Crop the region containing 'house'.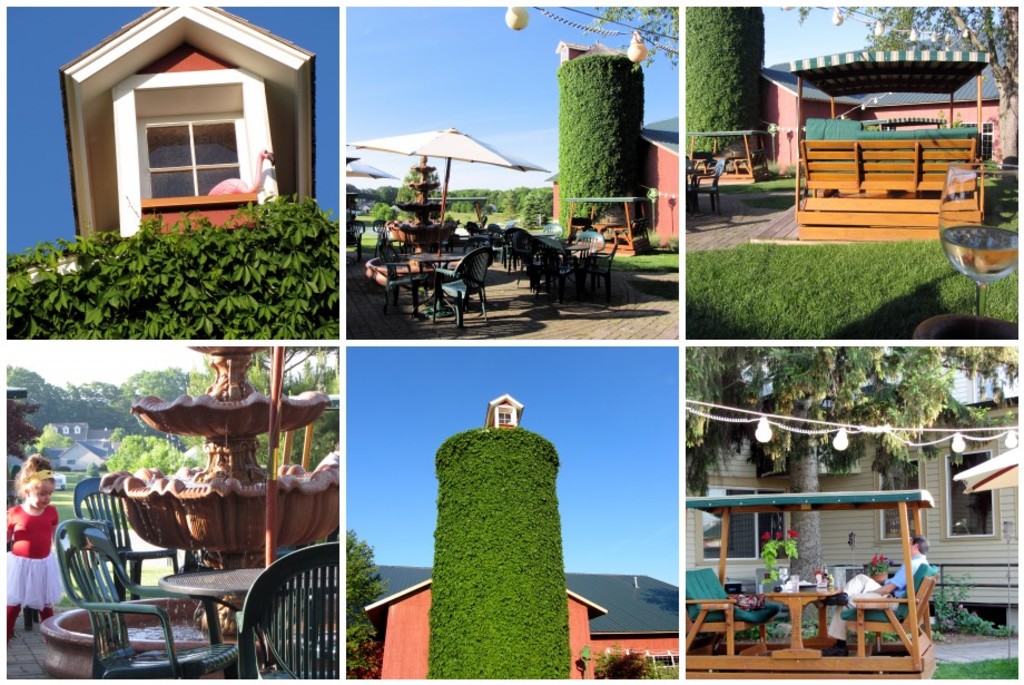
Crop region: locate(767, 29, 991, 134).
